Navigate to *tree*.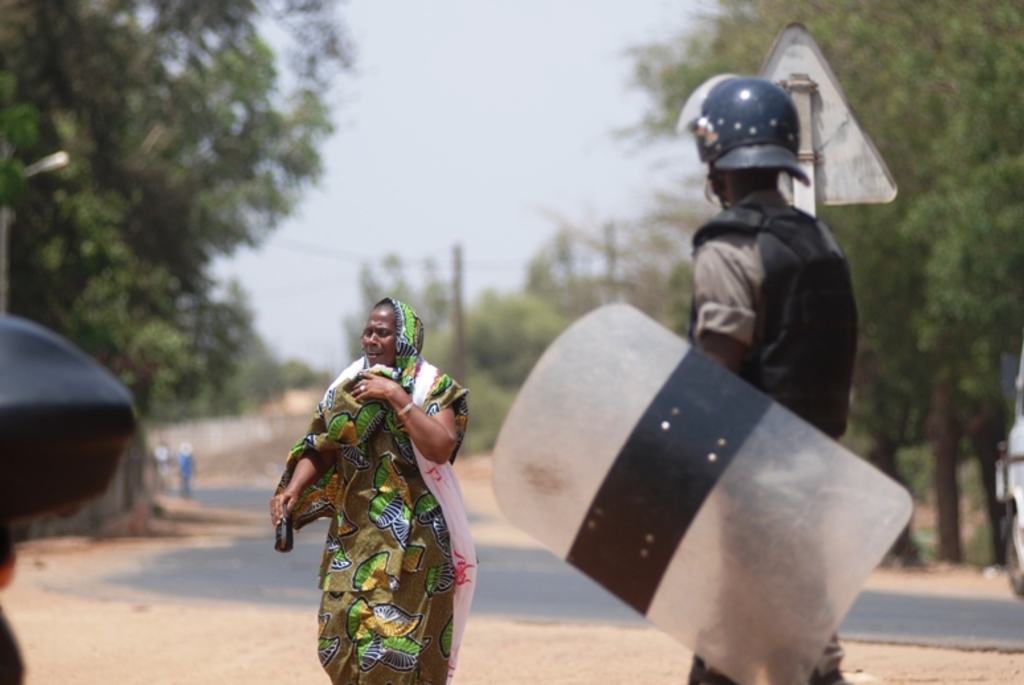
Navigation target: <region>0, 0, 366, 287</region>.
